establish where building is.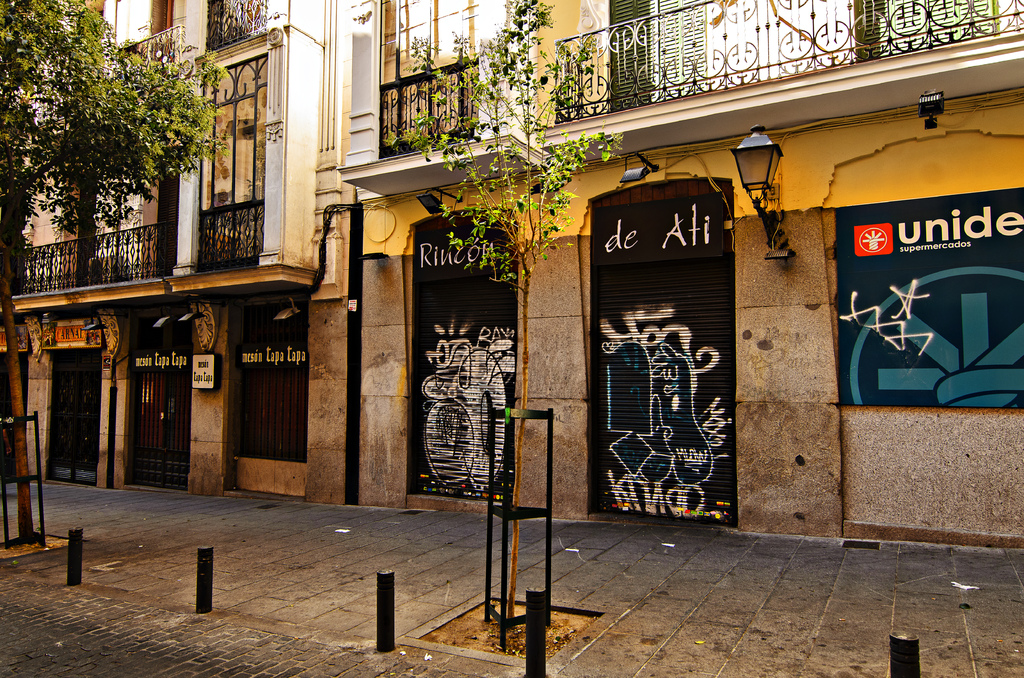
Established at (x1=333, y1=0, x2=1023, y2=549).
